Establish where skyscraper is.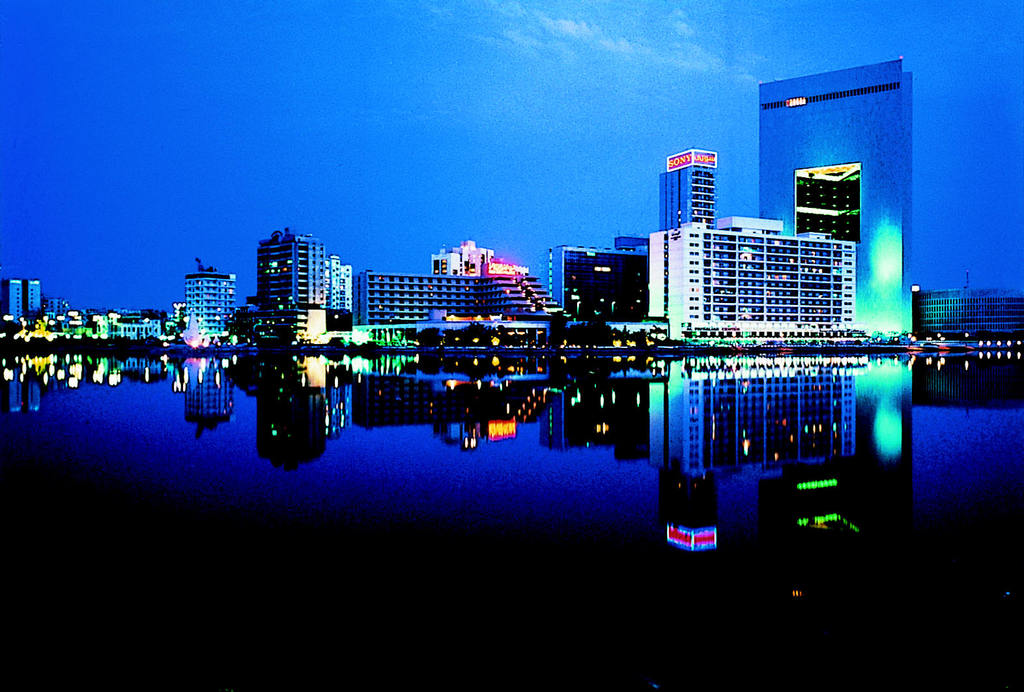
Established at (x1=657, y1=143, x2=720, y2=231).
